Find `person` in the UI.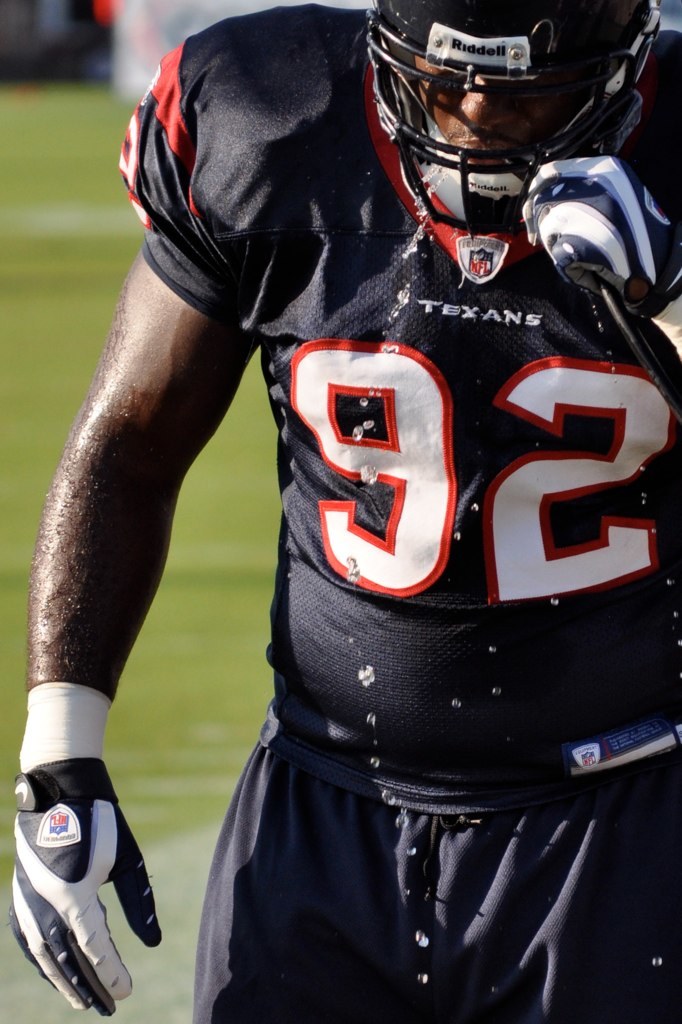
UI element at pyautogui.locateOnScreen(0, 0, 681, 1023).
